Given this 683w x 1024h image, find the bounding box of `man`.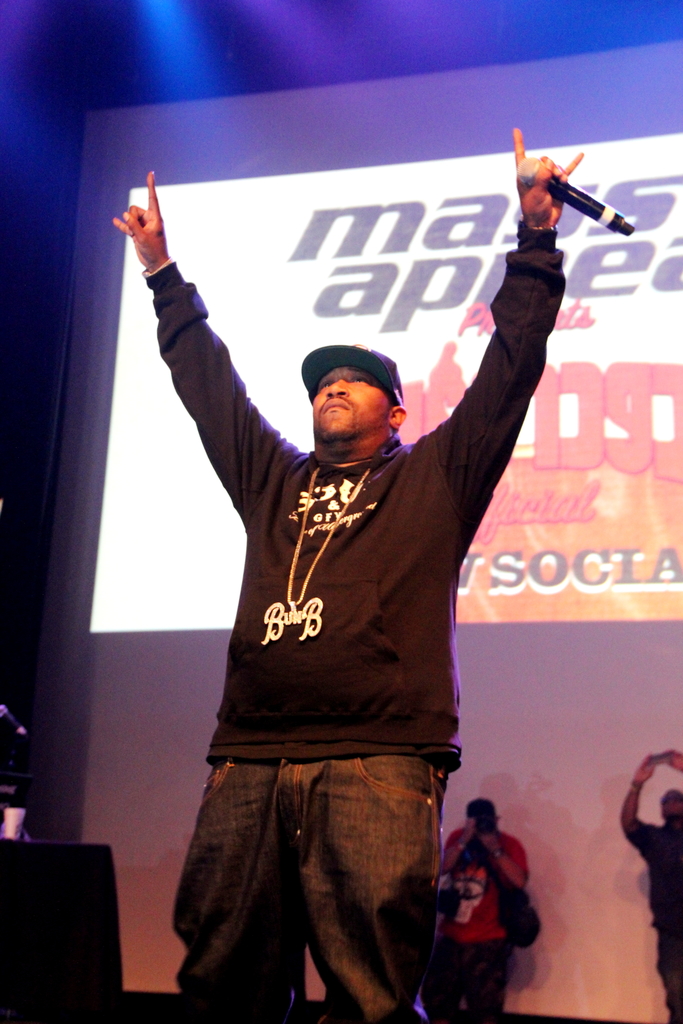
locate(621, 748, 682, 1023).
